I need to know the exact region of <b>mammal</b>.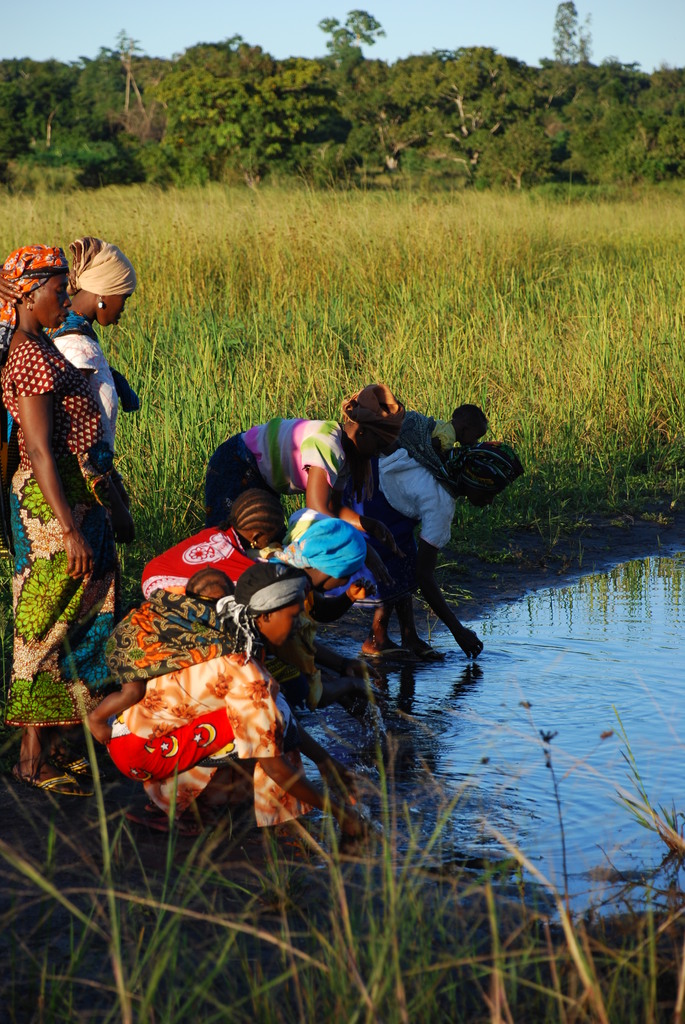
Region: (387,402,490,484).
